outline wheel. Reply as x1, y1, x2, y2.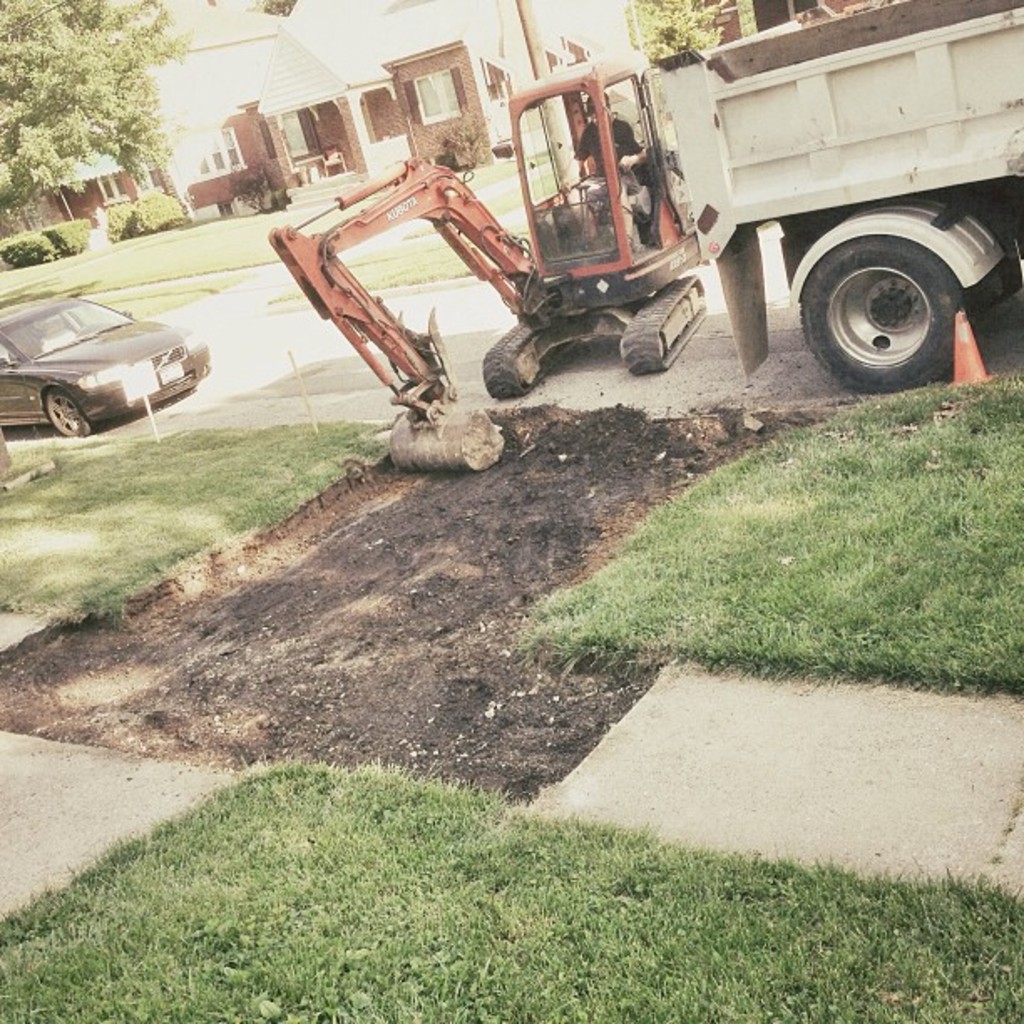
800, 236, 959, 395.
